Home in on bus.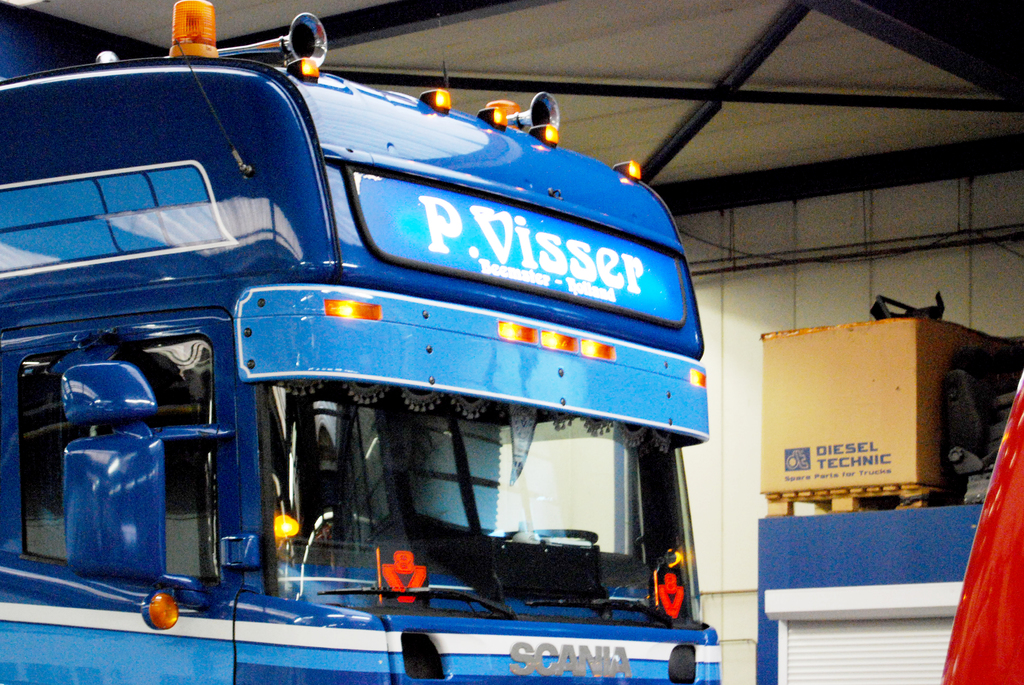
Homed in at 940:369:1023:684.
